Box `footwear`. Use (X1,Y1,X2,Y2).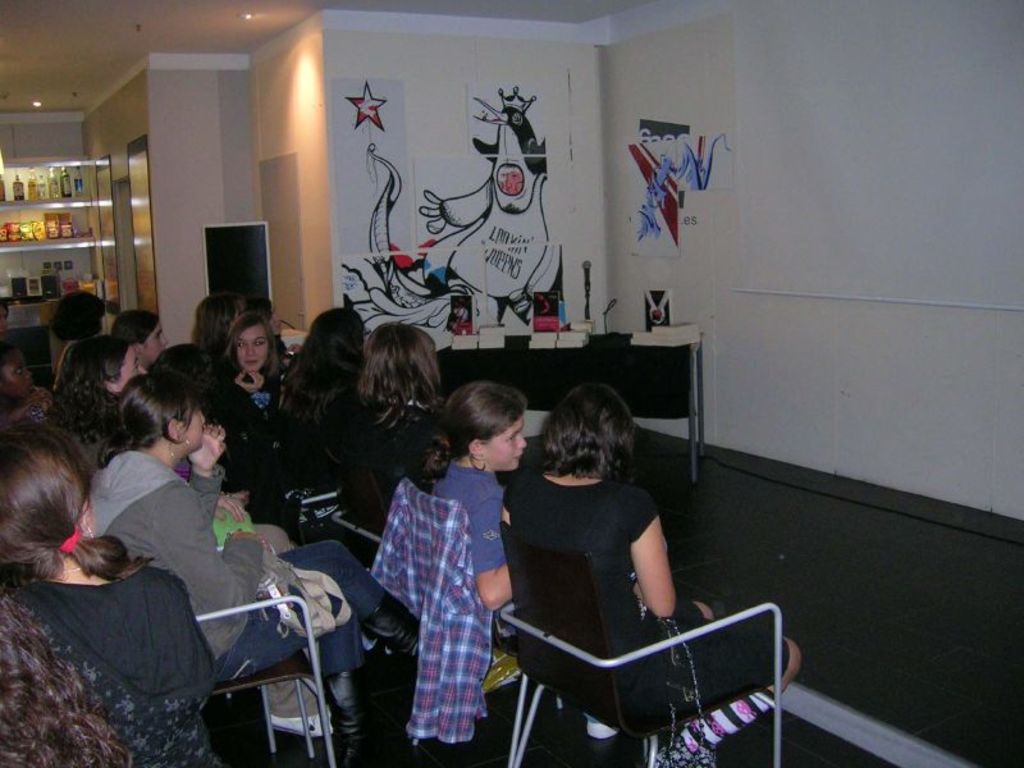
(580,708,618,740).
